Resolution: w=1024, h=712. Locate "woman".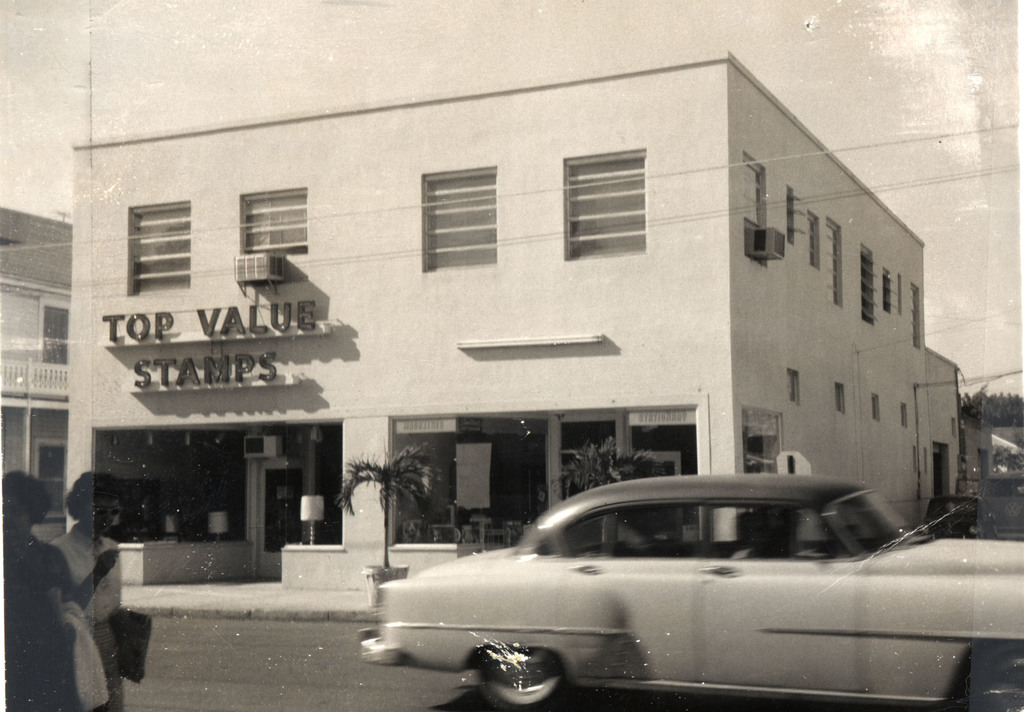
<box>49,471,128,711</box>.
